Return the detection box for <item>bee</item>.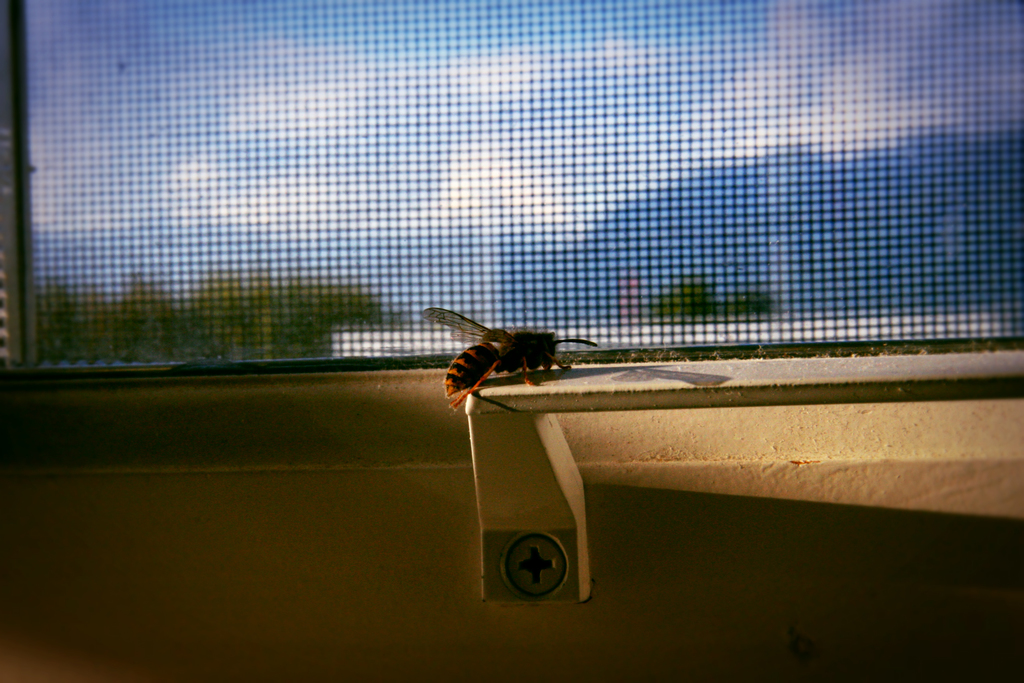
bbox=(429, 315, 594, 407).
